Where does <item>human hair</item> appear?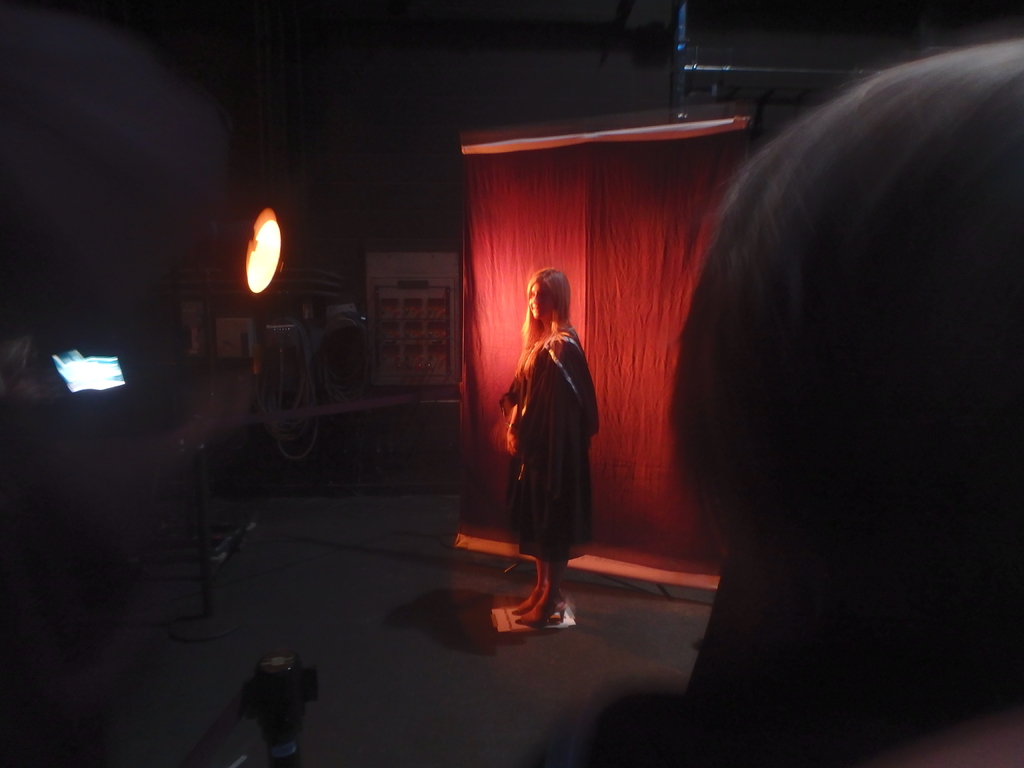
Appears at BBox(686, 50, 1013, 663).
